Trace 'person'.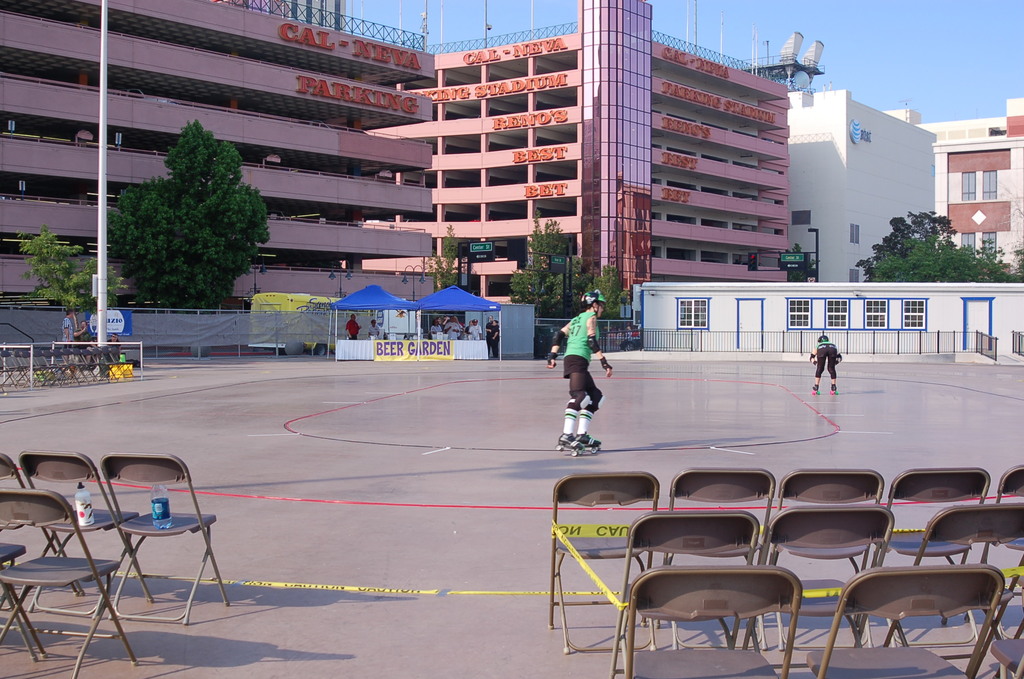
Traced to Rect(810, 334, 844, 393).
